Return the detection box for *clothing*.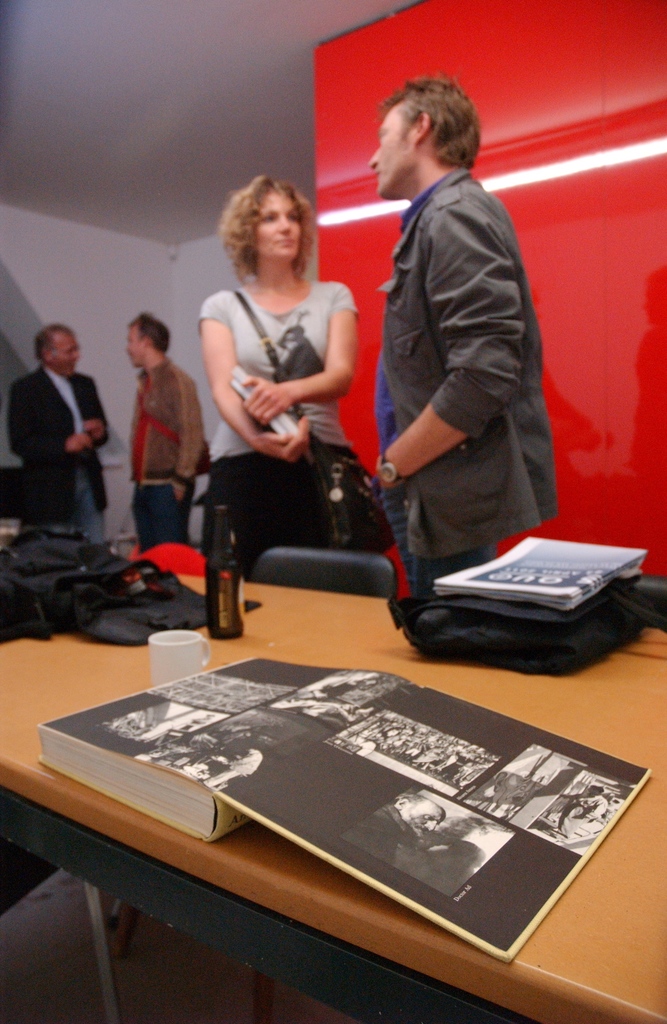
[178, 276, 351, 539].
